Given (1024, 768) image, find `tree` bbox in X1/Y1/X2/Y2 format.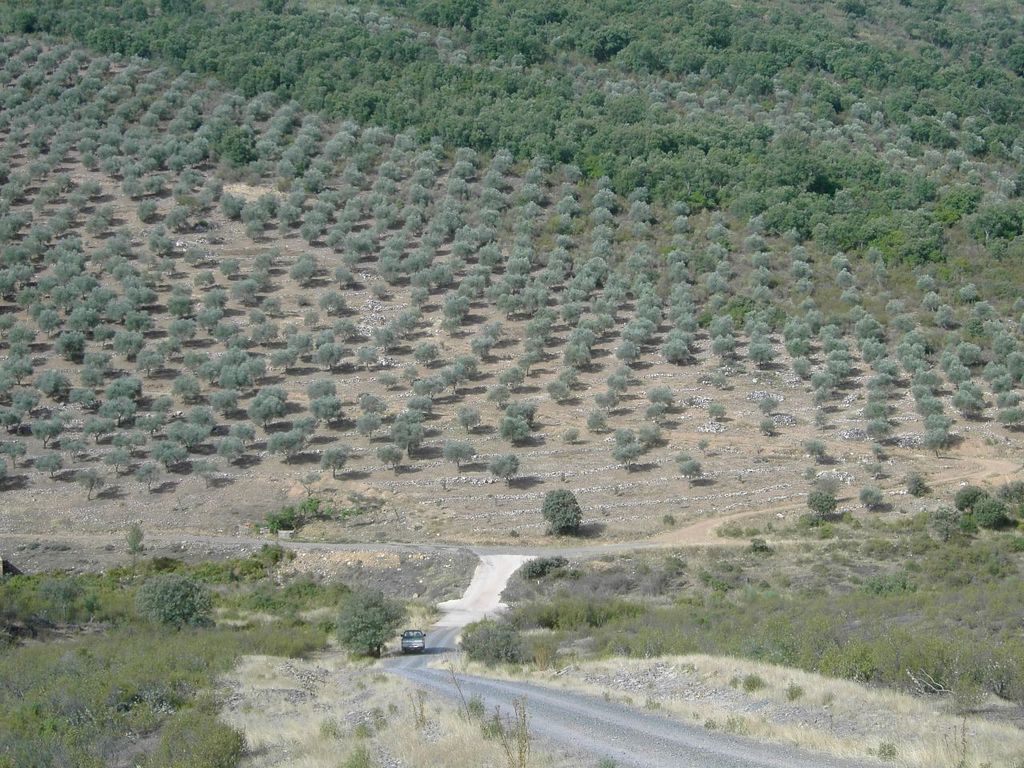
517/552/573/578.
